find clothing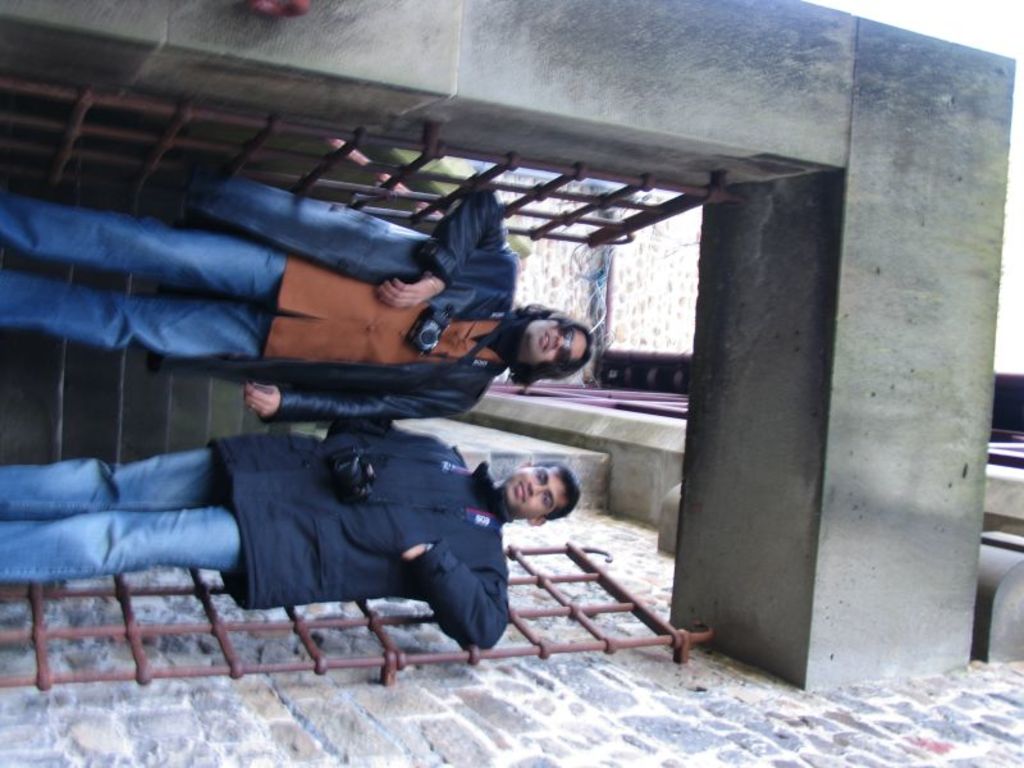
pyautogui.locateOnScreen(0, 417, 511, 655)
